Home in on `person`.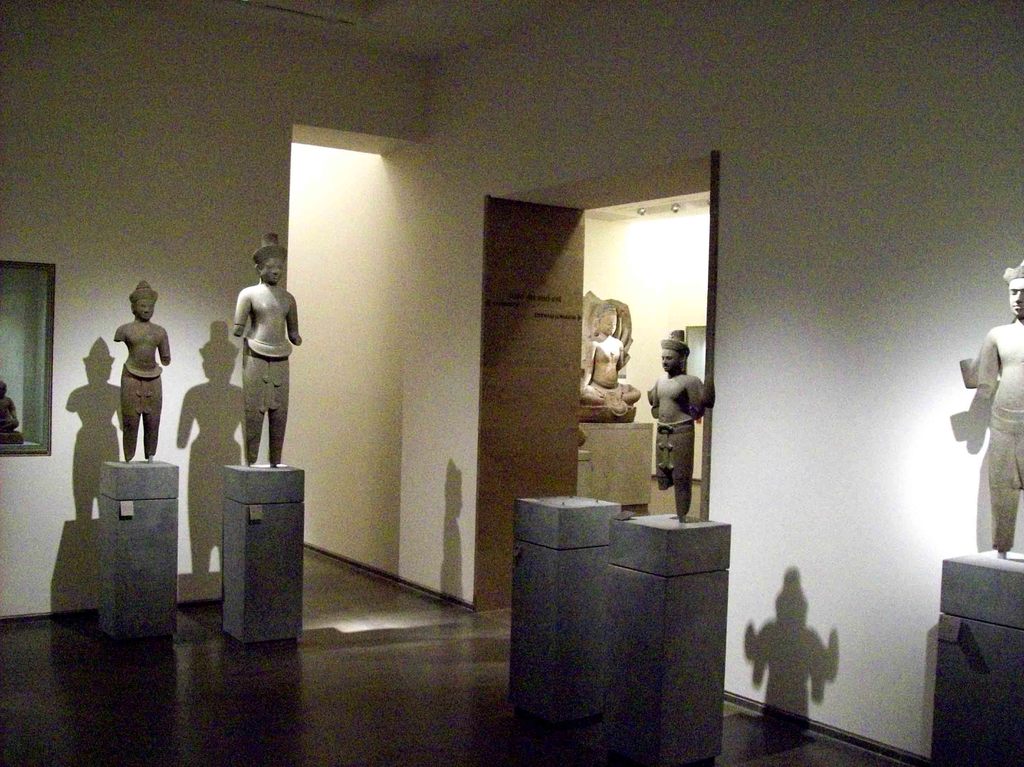
Homed in at BBox(960, 255, 1023, 558).
